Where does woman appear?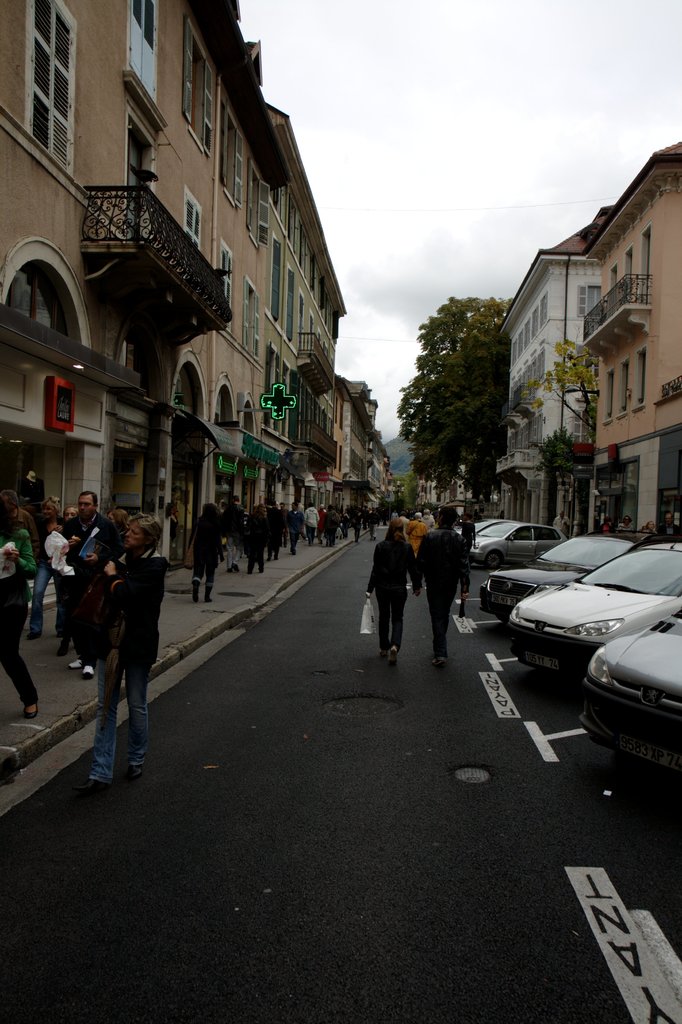
Appears at crop(613, 514, 635, 532).
